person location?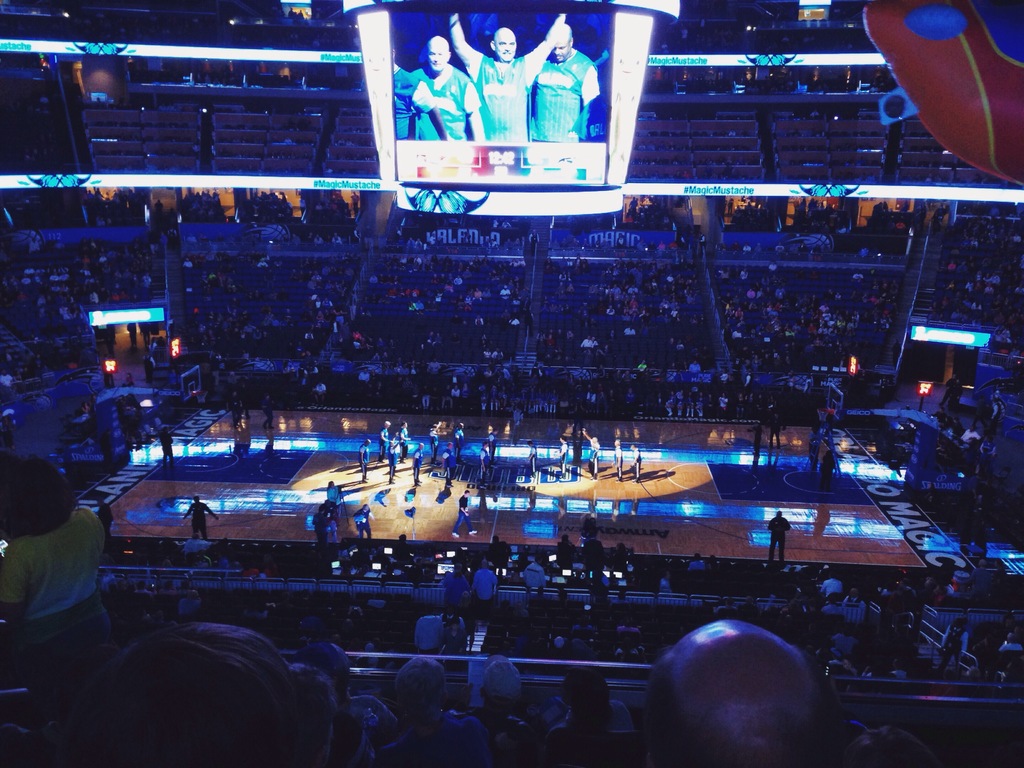
bbox(947, 419, 971, 442)
